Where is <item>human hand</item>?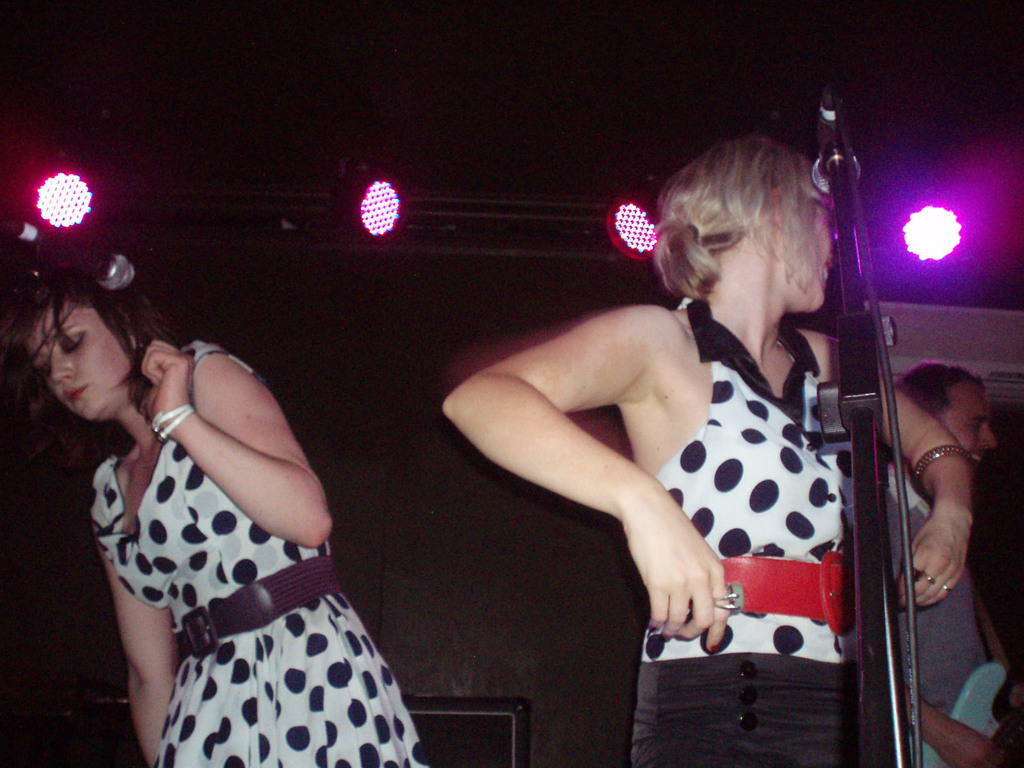
941, 725, 1002, 767.
